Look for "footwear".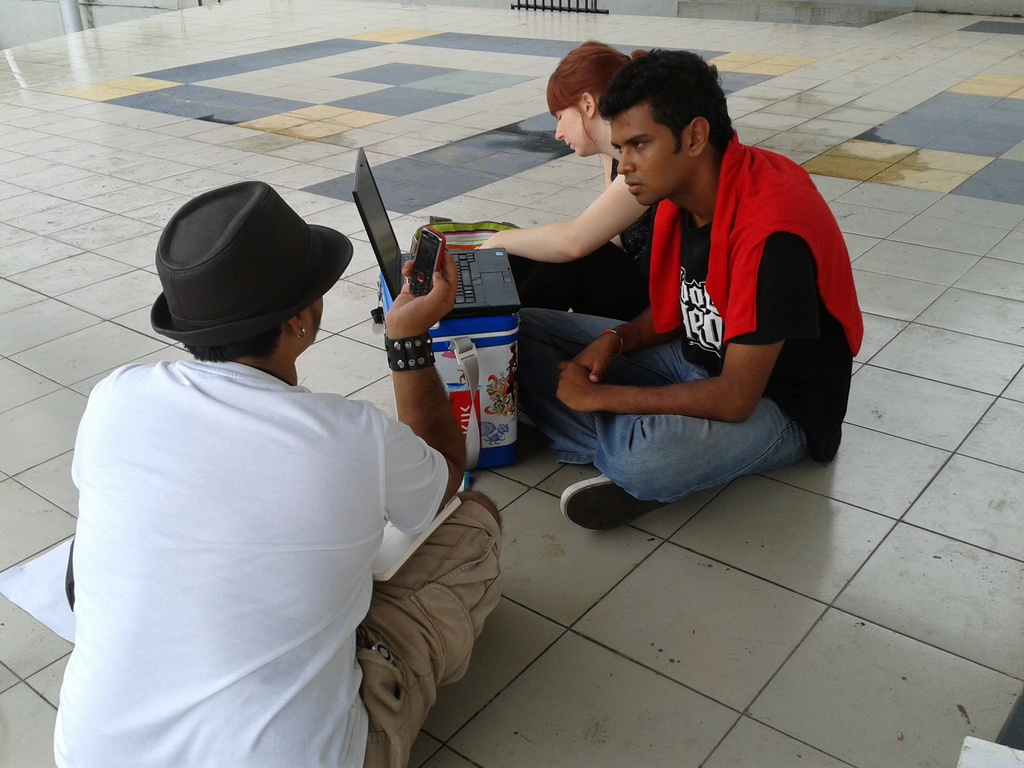
Found: l=563, t=470, r=671, b=529.
